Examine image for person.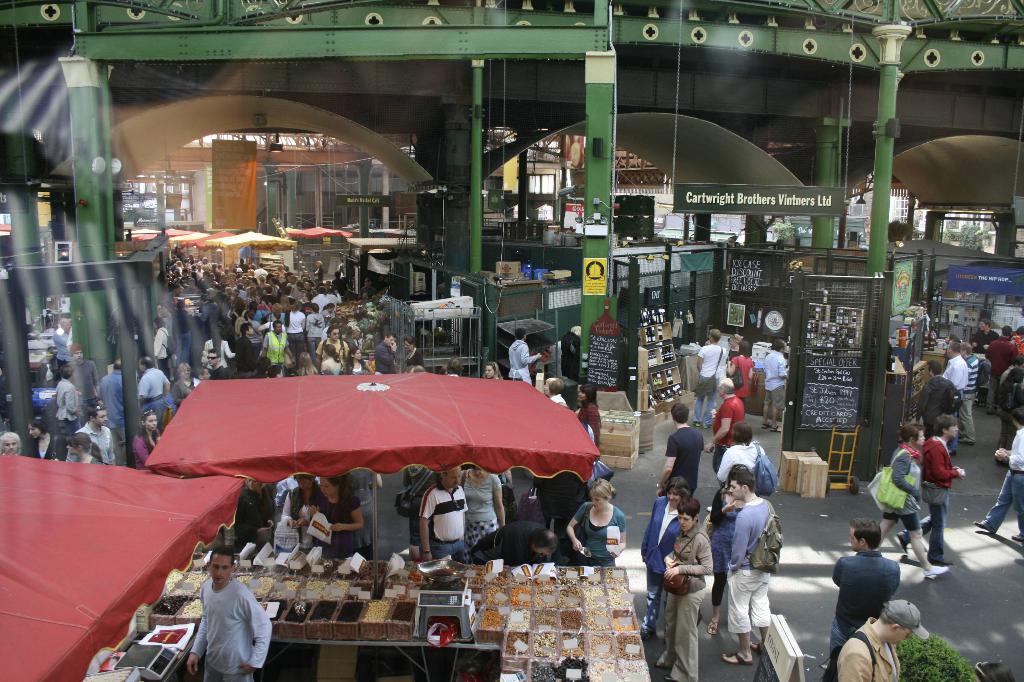
Examination result: {"x1": 662, "y1": 493, "x2": 715, "y2": 681}.
